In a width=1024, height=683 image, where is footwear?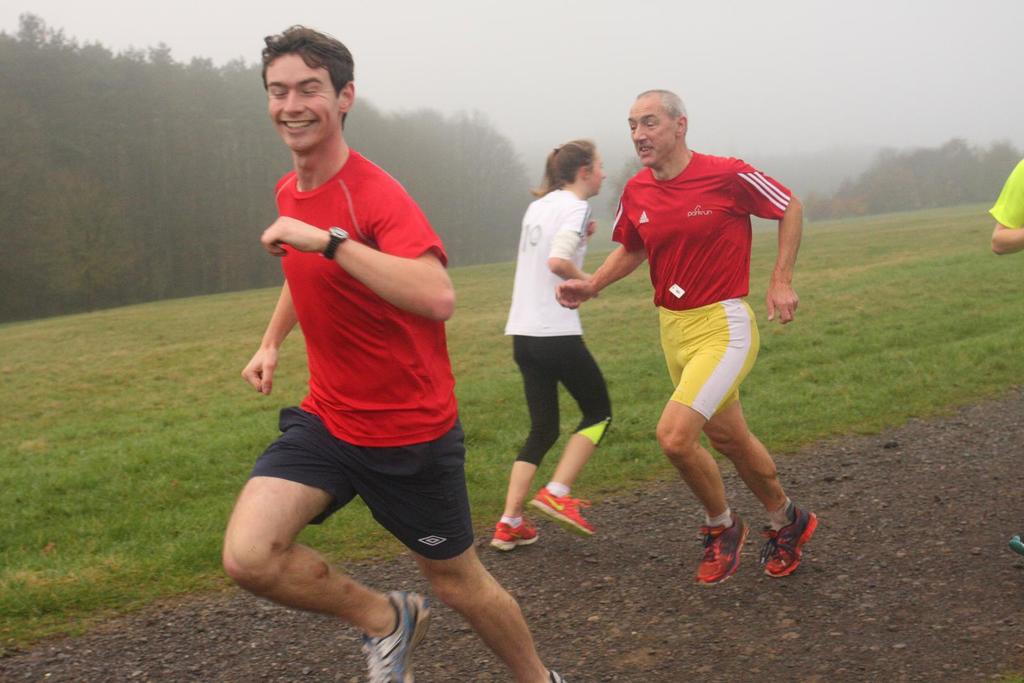
{"x1": 689, "y1": 506, "x2": 754, "y2": 591}.
